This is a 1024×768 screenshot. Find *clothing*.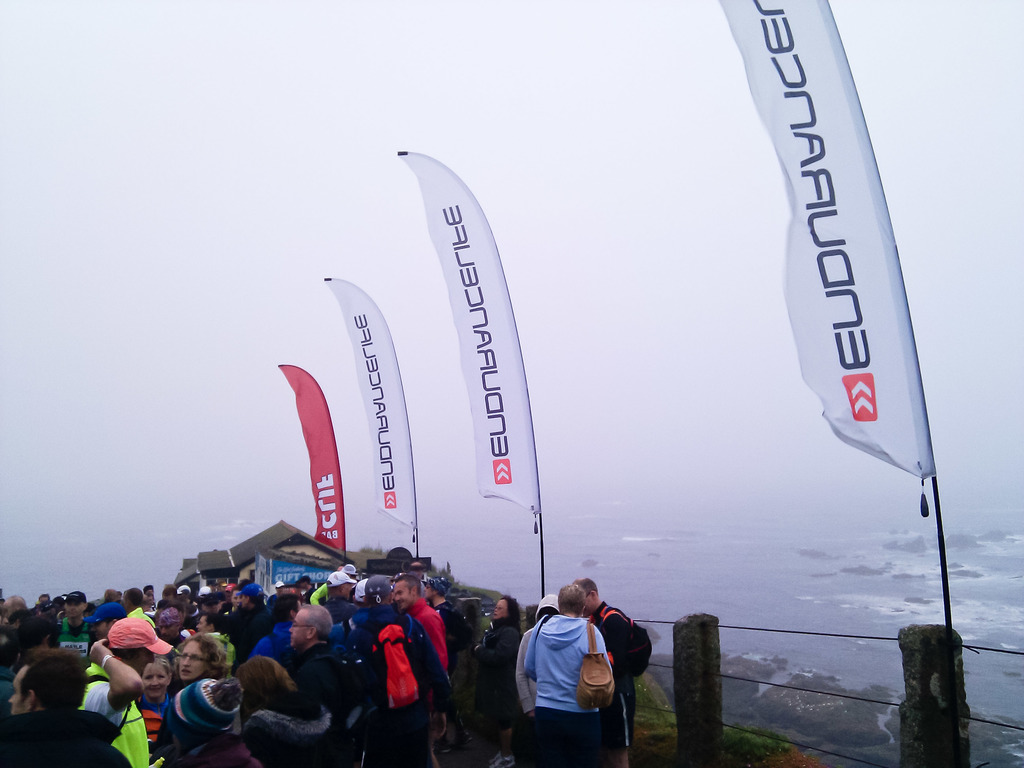
Bounding box: (241,627,308,680).
